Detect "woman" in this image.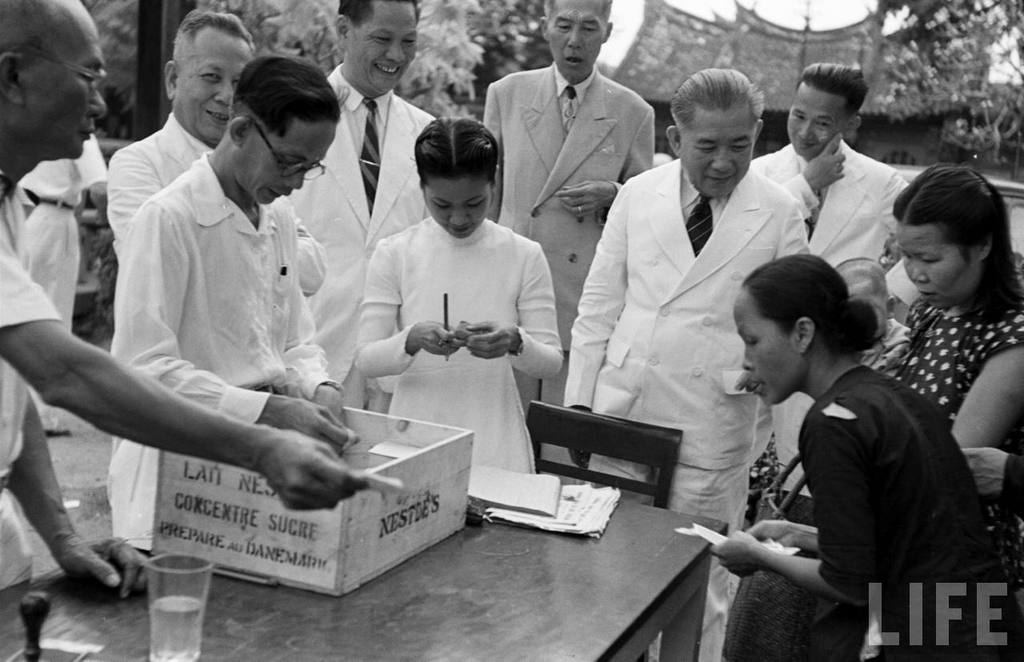
Detection: [x1=706, y1=255, x2=1023, y2=661].
